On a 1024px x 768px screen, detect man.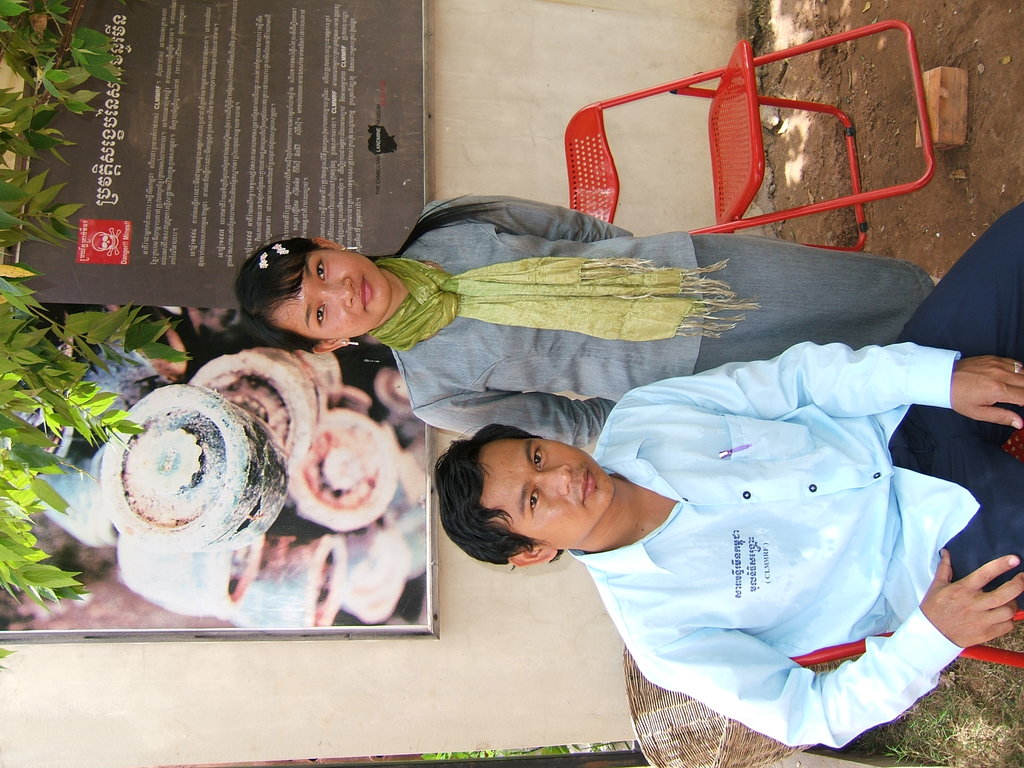
{"x1": 451, "y1": 312, "x2": 980, "y2": 723}.
